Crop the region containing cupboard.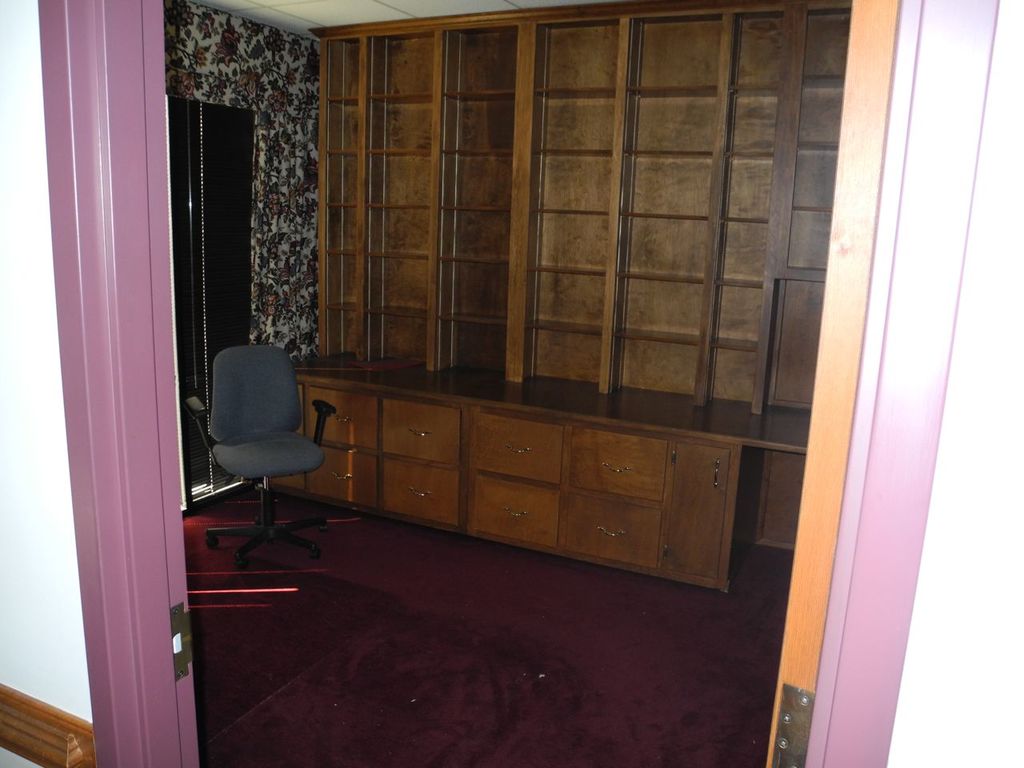
Crop region: rect(266, 1, 851, 596).
